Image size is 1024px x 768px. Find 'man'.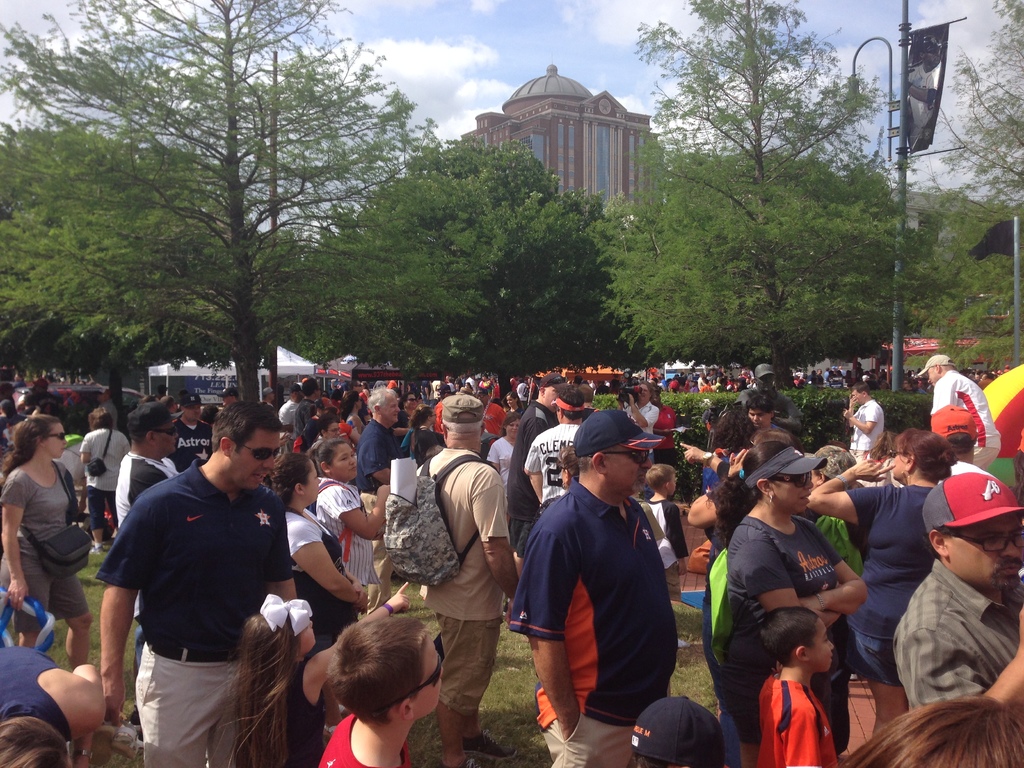
x1=285 y1=374 x2=325 y2=442.
